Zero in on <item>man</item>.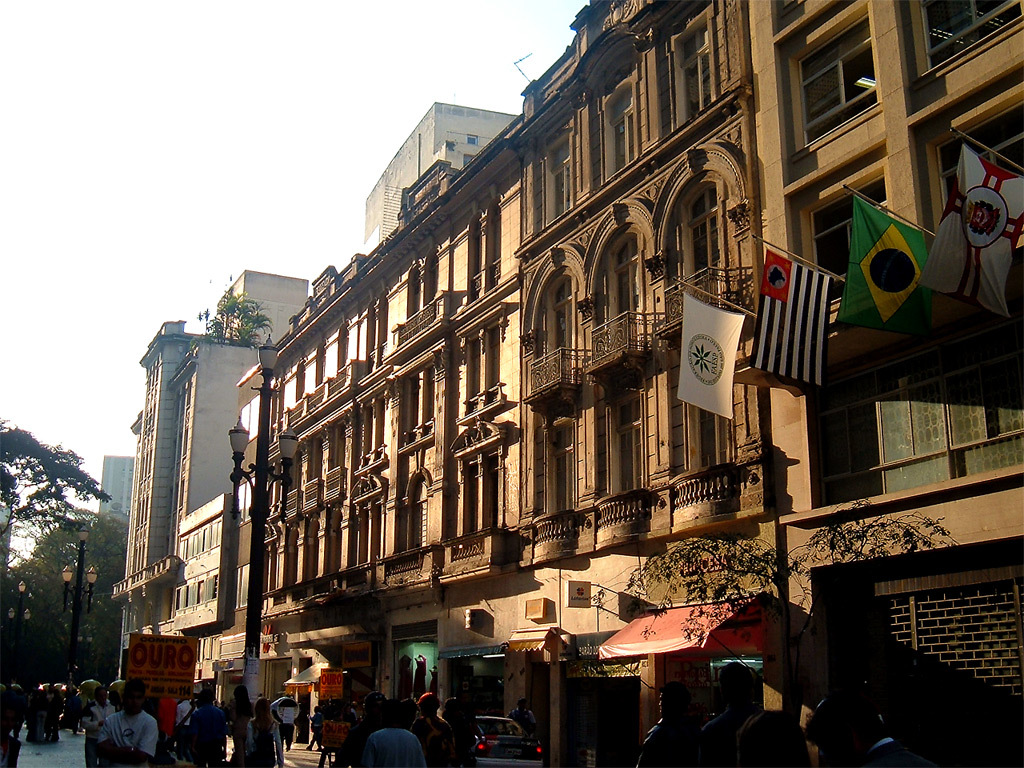
Zeroed in: bbox=(636, 683, 703, 764).
